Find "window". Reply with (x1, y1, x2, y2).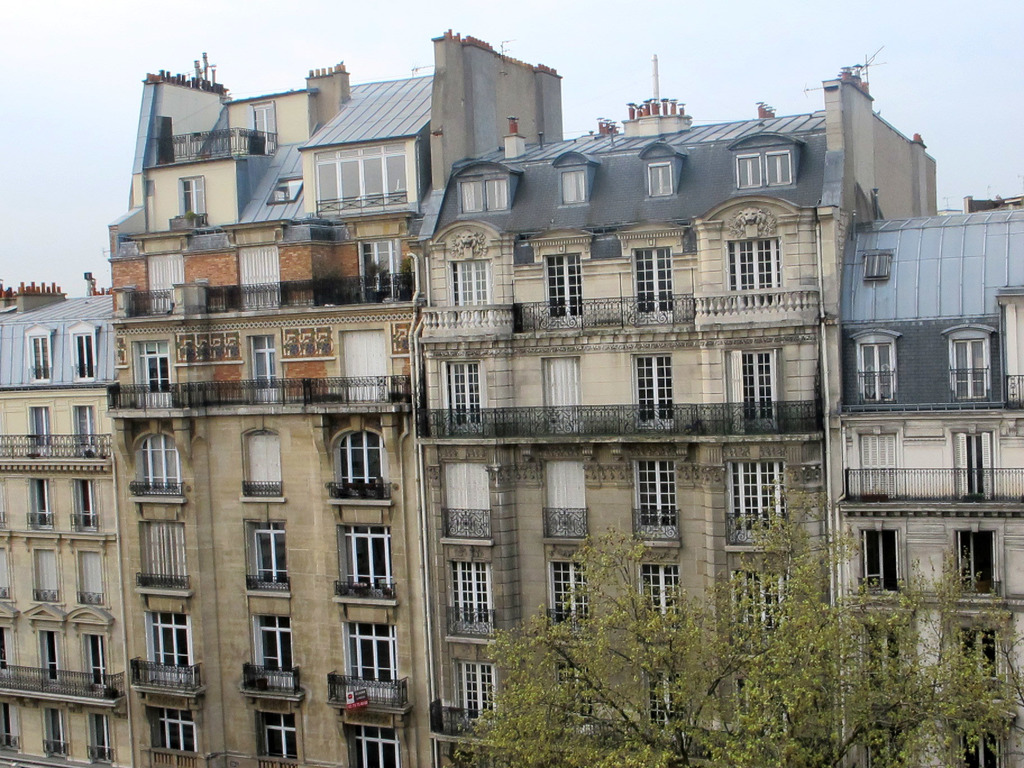
(0, 700, 20, 757).
